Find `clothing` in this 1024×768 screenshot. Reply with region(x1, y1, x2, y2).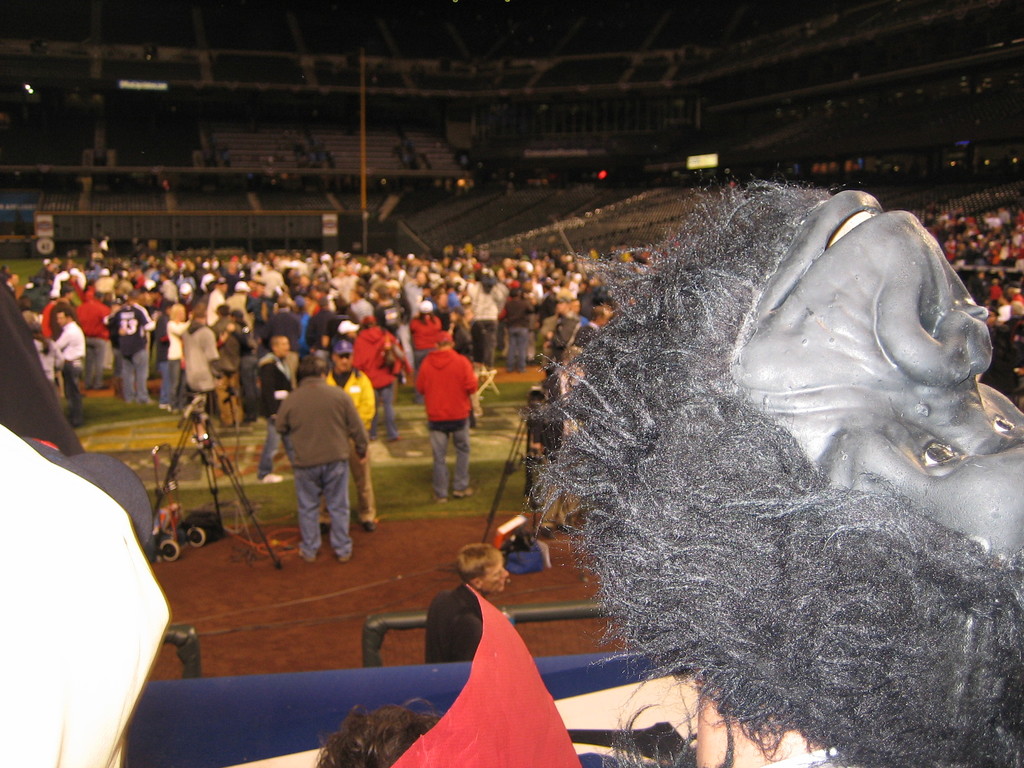
region(20, 310, 42, 329).
